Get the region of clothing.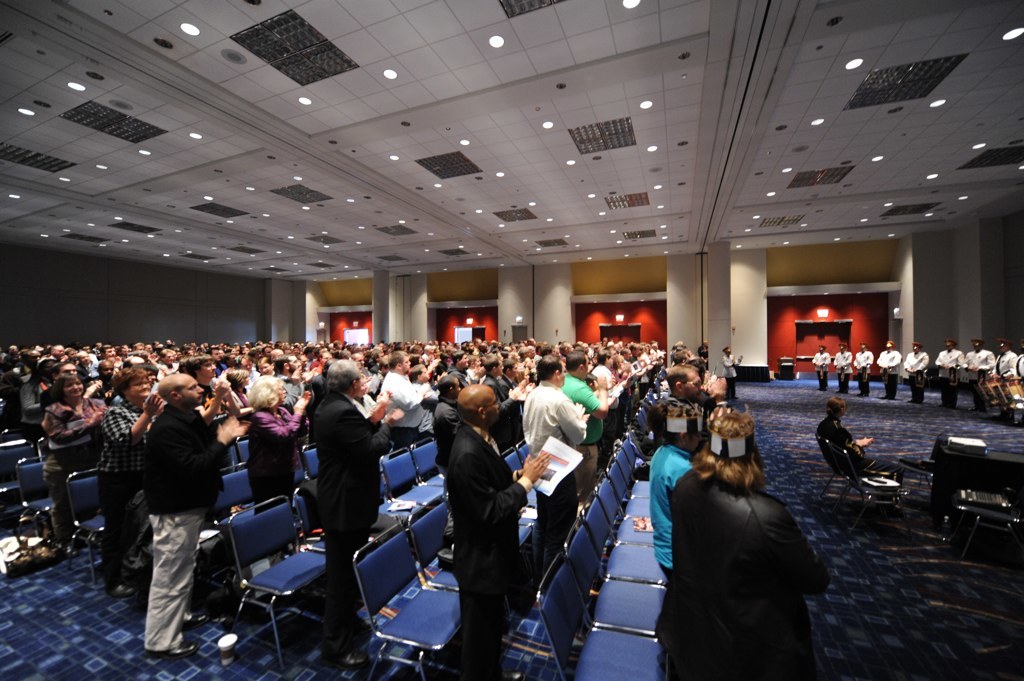
locate(855, 346, 876, 396).
